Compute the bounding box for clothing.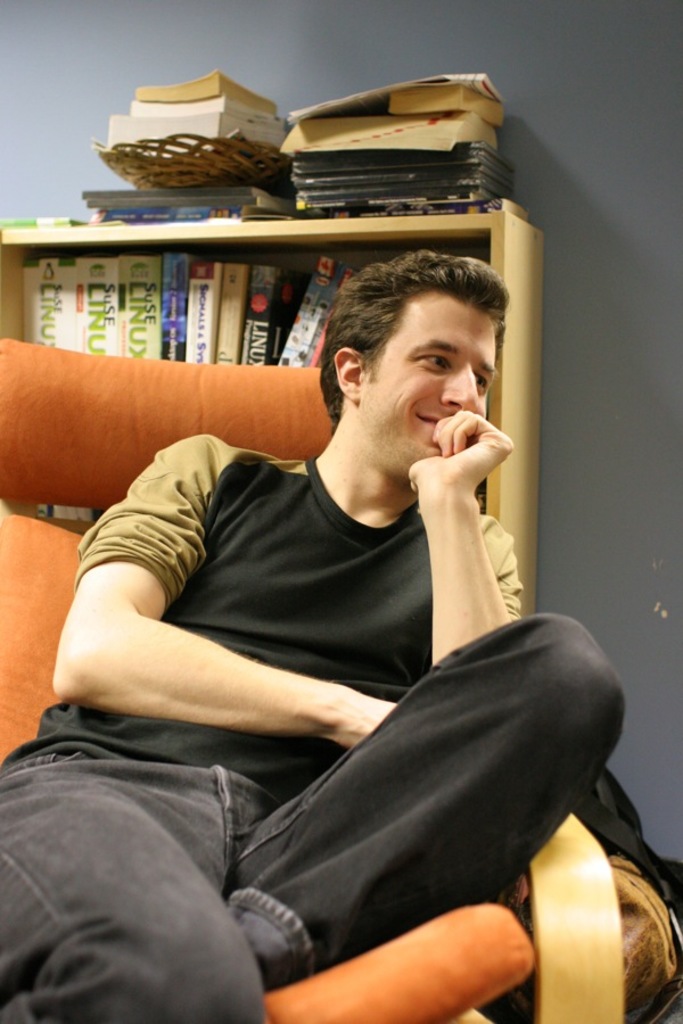
42/209/611/961.
